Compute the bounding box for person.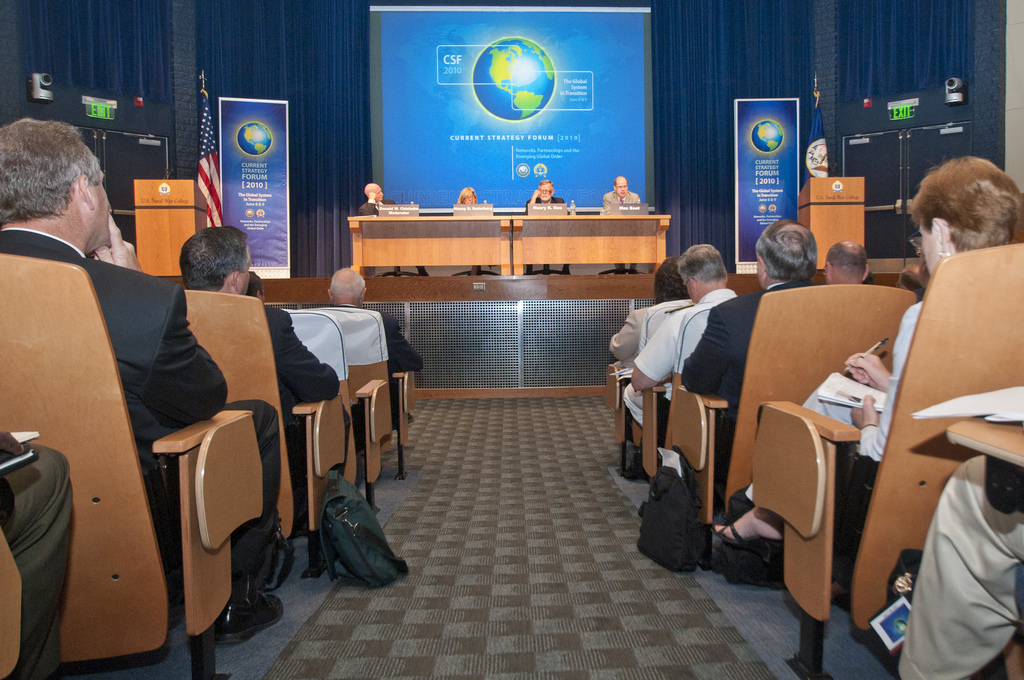
<region>180, 224, 335, 524</region>.
